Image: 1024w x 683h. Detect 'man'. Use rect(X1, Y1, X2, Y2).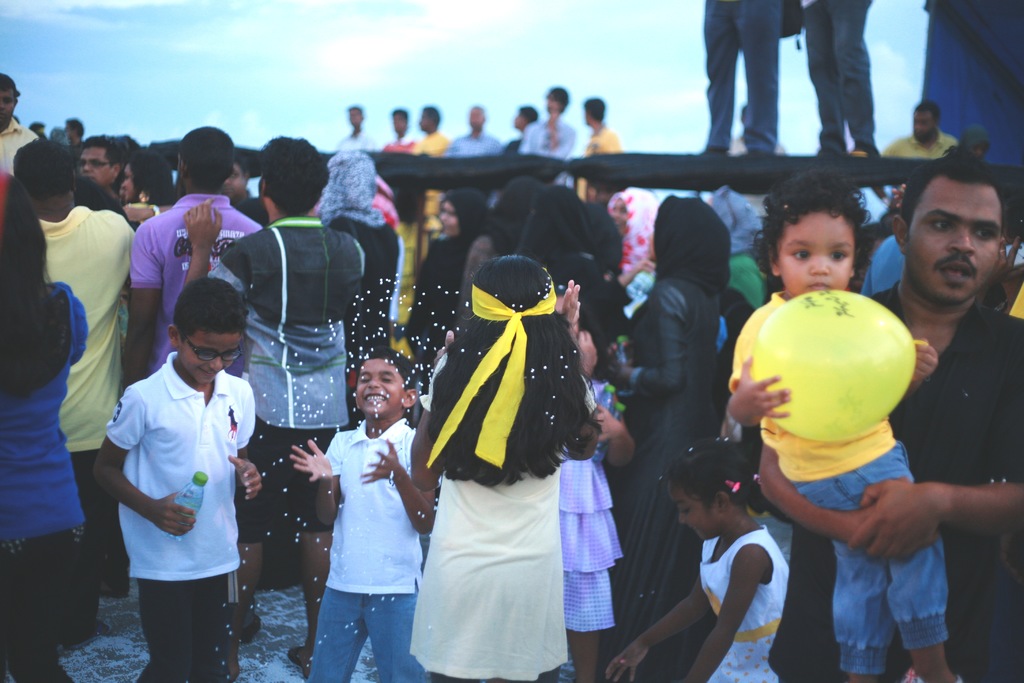
rect(82, 129, 129, 190).
